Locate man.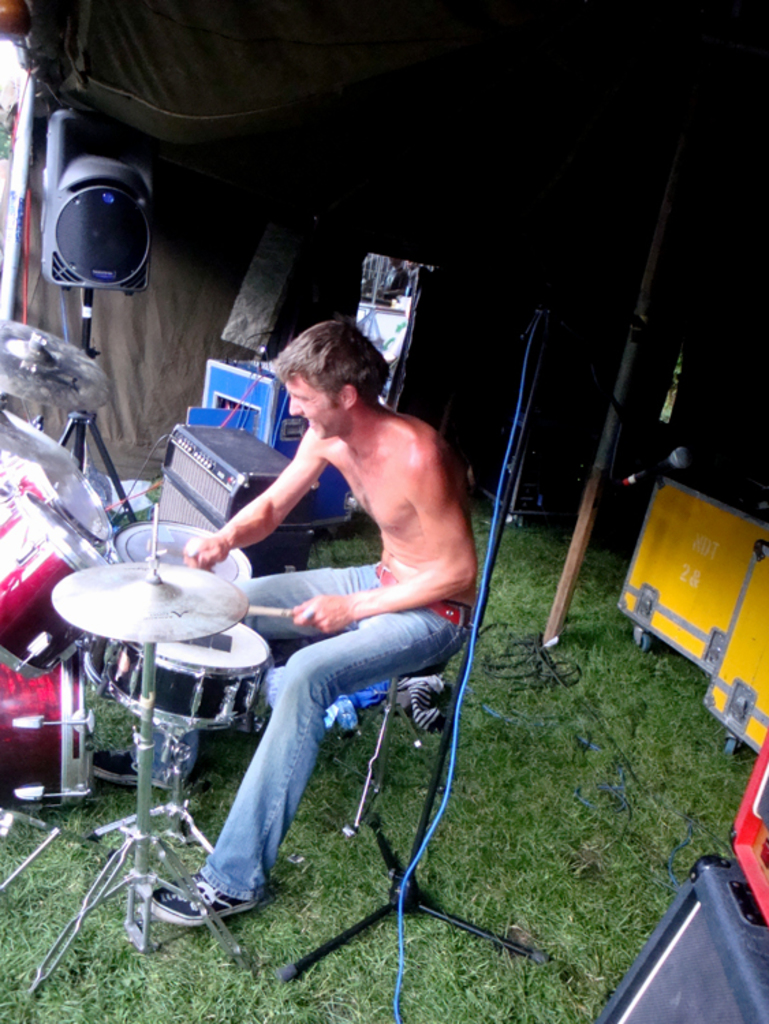
Bounding box: 172, 315, 489, 946.
